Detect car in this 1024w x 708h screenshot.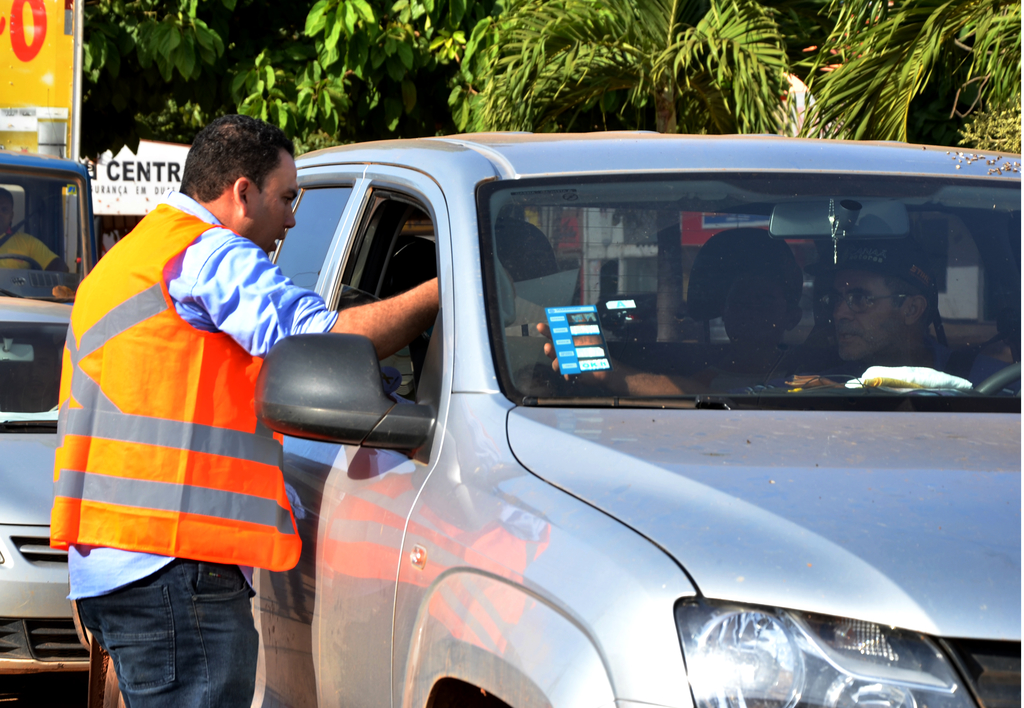
Detection: (left=0, top=290, right=95, bottom=674).
